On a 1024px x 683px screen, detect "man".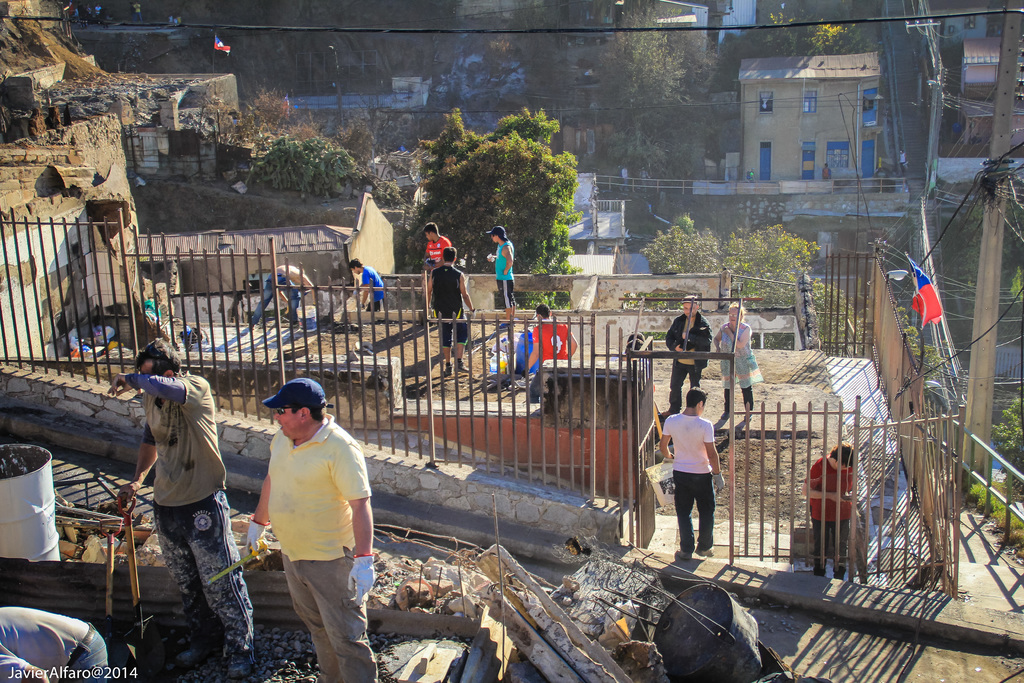
bbox=(250, 261, 316, 328).
